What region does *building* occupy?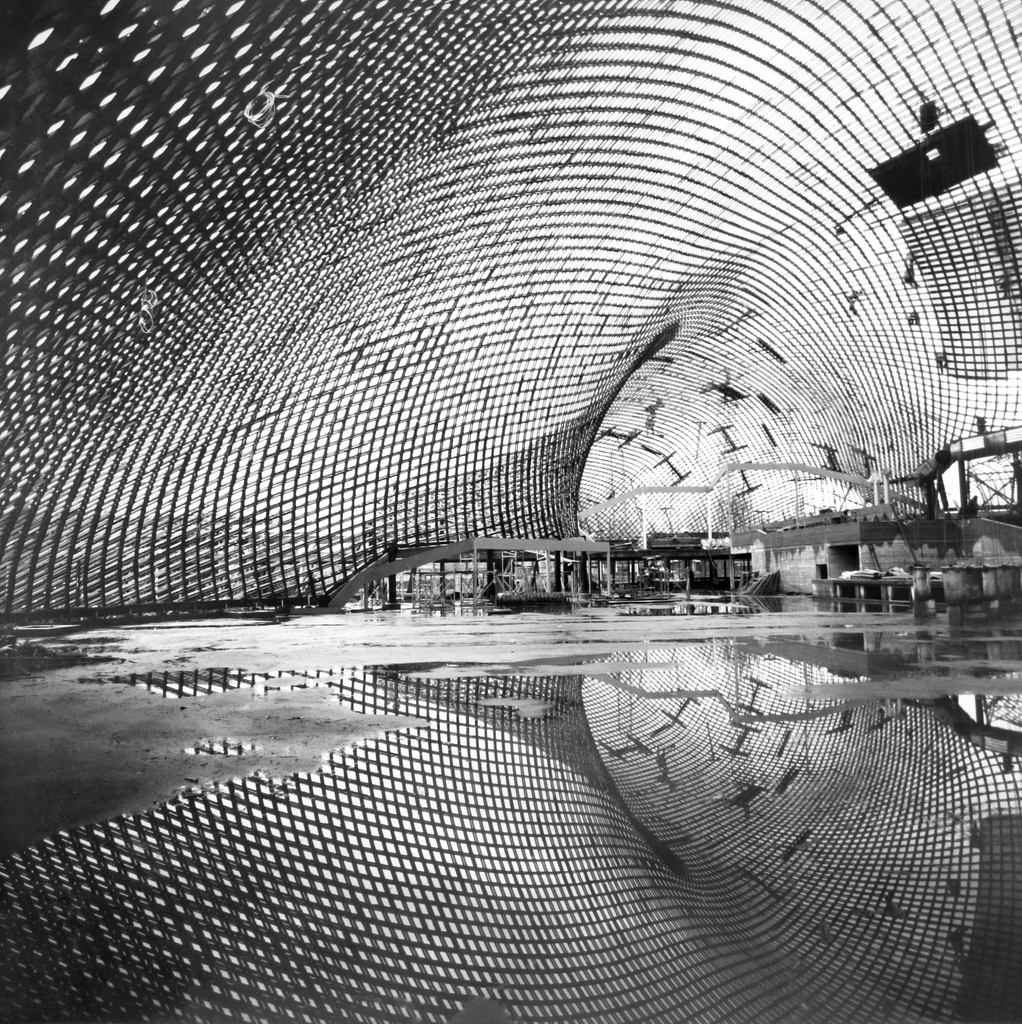
Rect(726, 497, 1021, 607).
